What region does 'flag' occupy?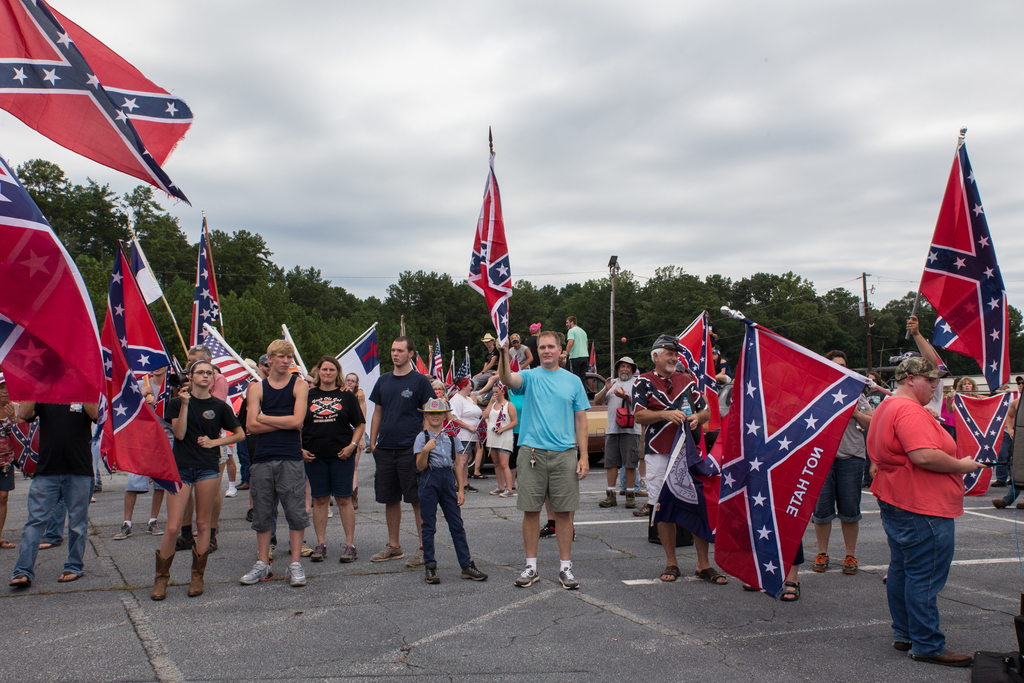
select_region(195, 323, 263, 413).
